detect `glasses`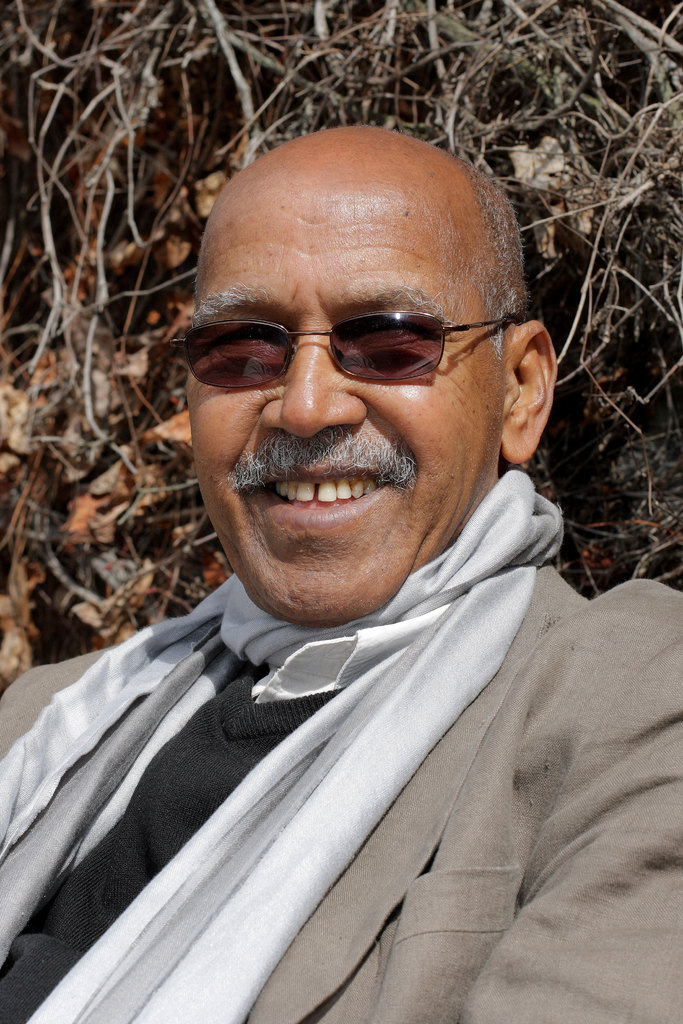
(193,291,523,386)
